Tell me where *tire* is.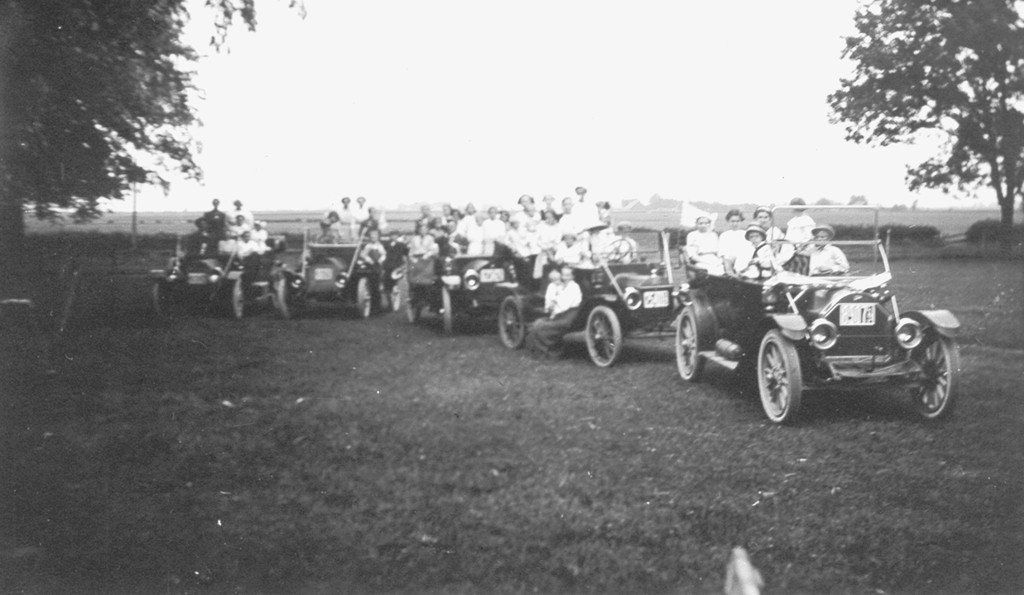
*tire* is at 676 307 706 383.
